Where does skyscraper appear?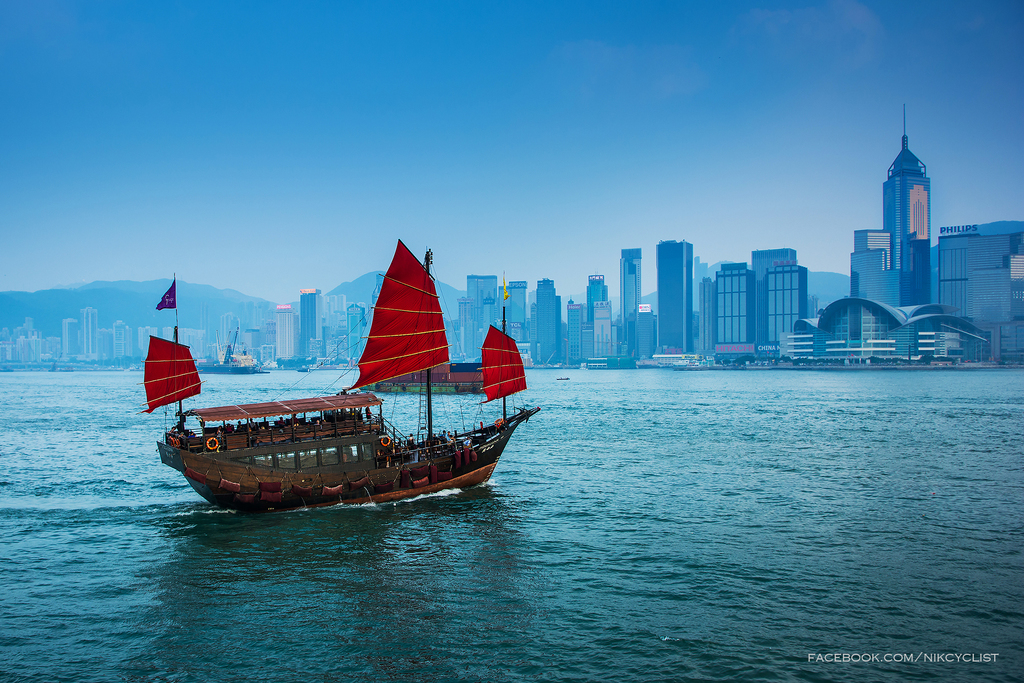
Appears at <box>883,105,932,307</box>.
